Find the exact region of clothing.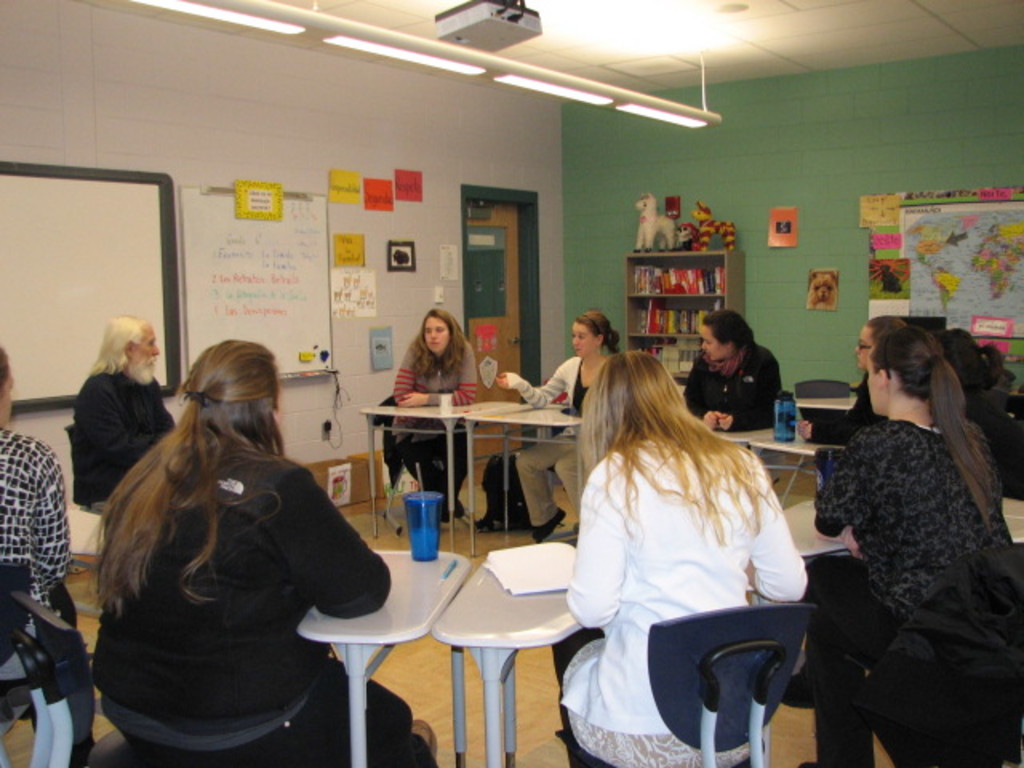
Exact region: bbox(58, 395, 378, 754).
